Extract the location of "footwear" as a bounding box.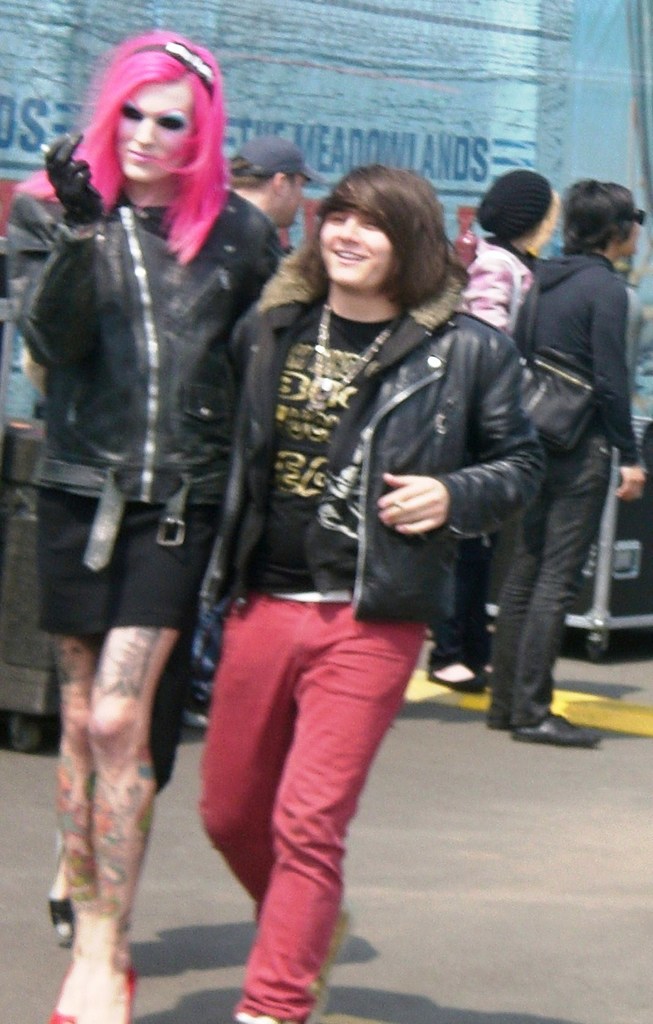
select_region(518, 697, 608, 753).
